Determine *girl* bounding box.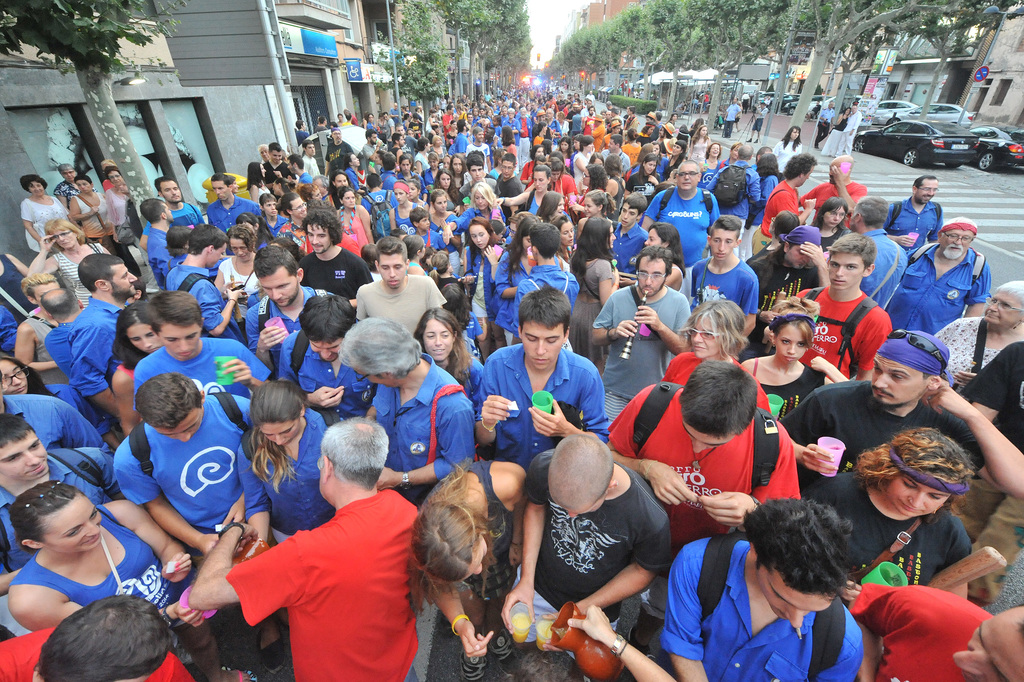
Determined: pyautogui.locateOnScreen(423, 153, 440, 187).
